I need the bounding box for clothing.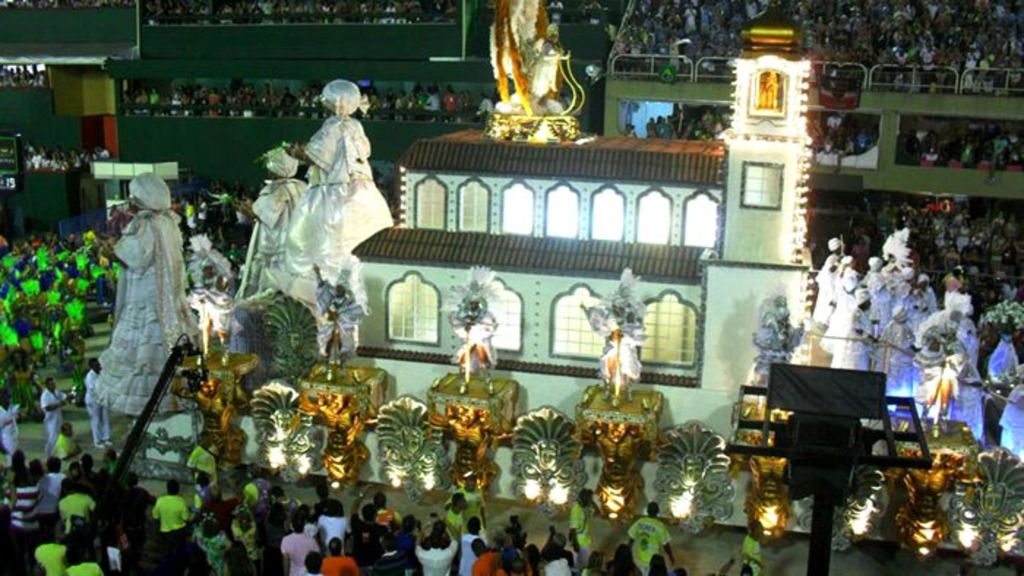
Here it is: x1=0, y1=402, x2=25, y2=463.
